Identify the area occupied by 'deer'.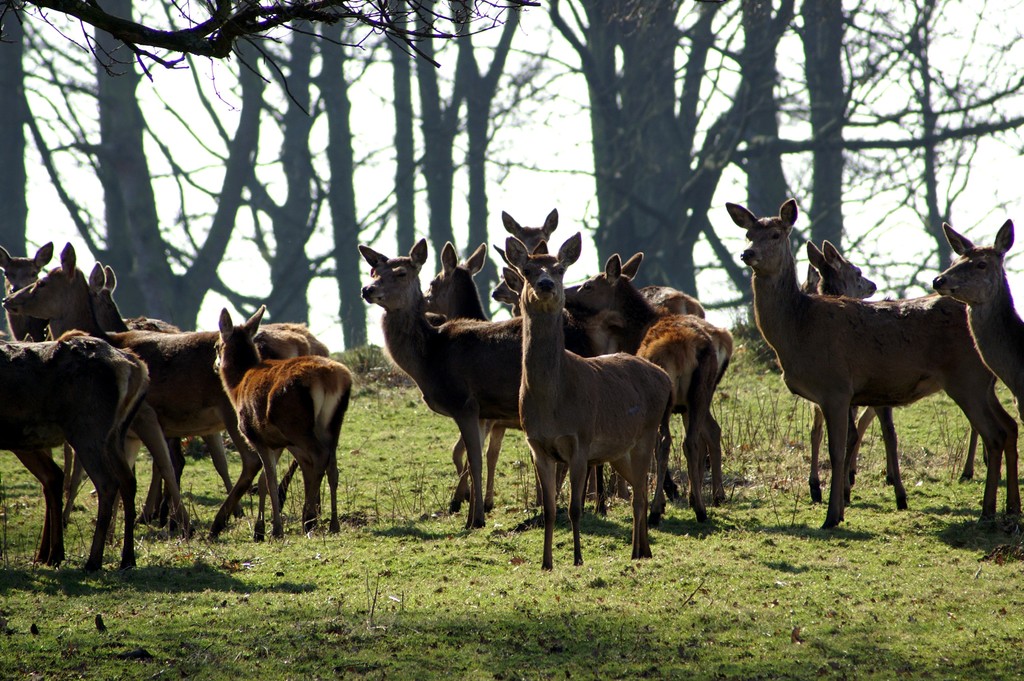
Area: region(939, 217, 1023, 395).
